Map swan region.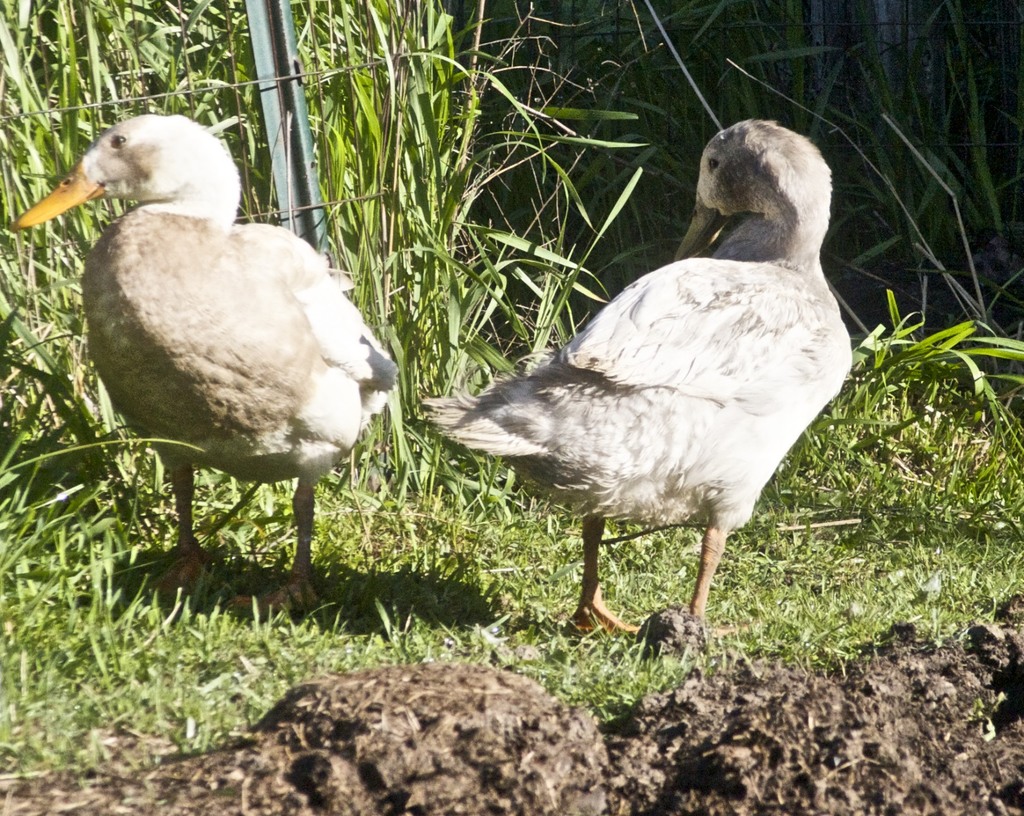
Mapped to select_region(40, 142, 409, 606).
